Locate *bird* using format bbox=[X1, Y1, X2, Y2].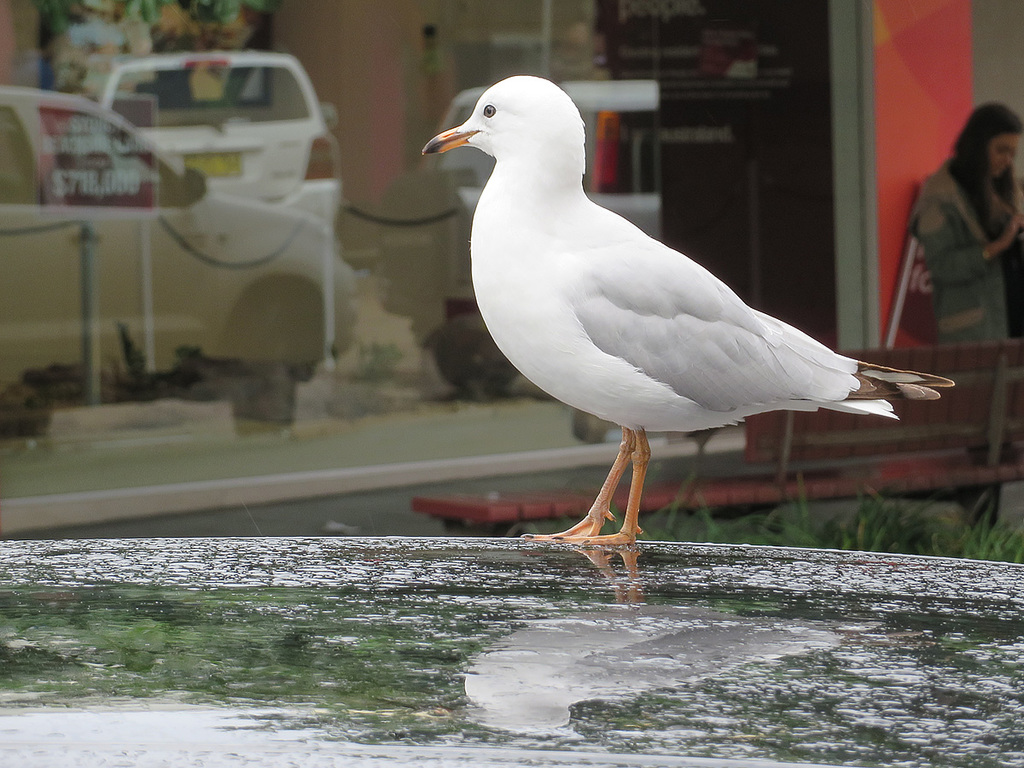
bbox=[412, 73, 950, 558].
